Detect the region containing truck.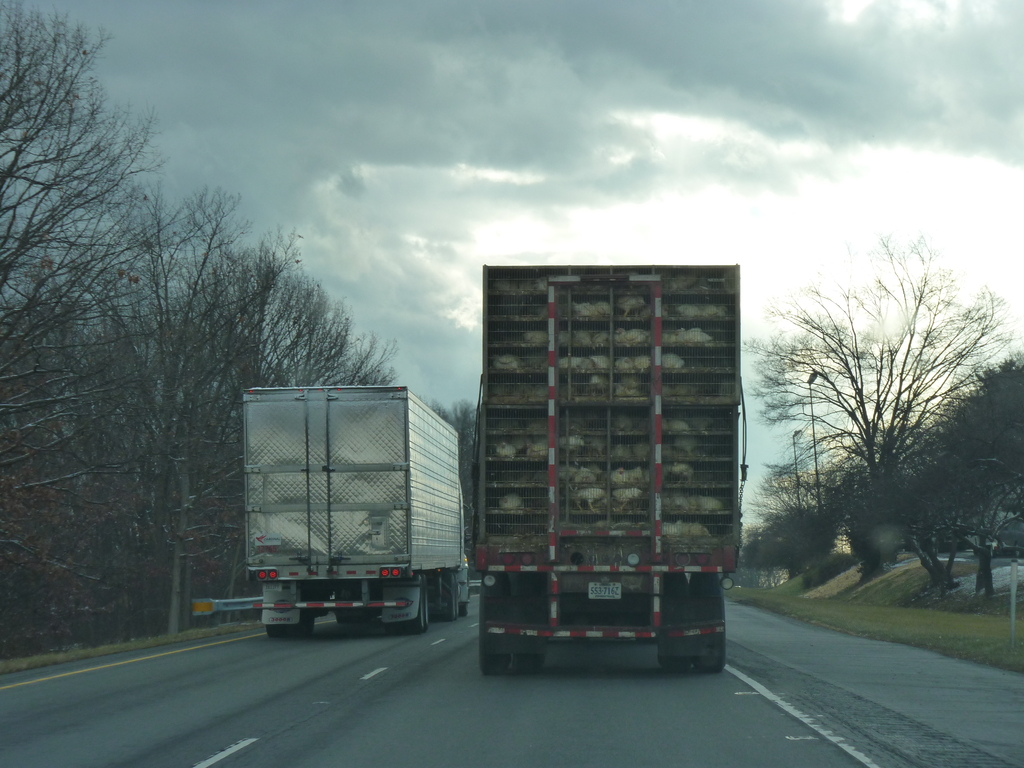
bbox(238, 385, 474, 641).
